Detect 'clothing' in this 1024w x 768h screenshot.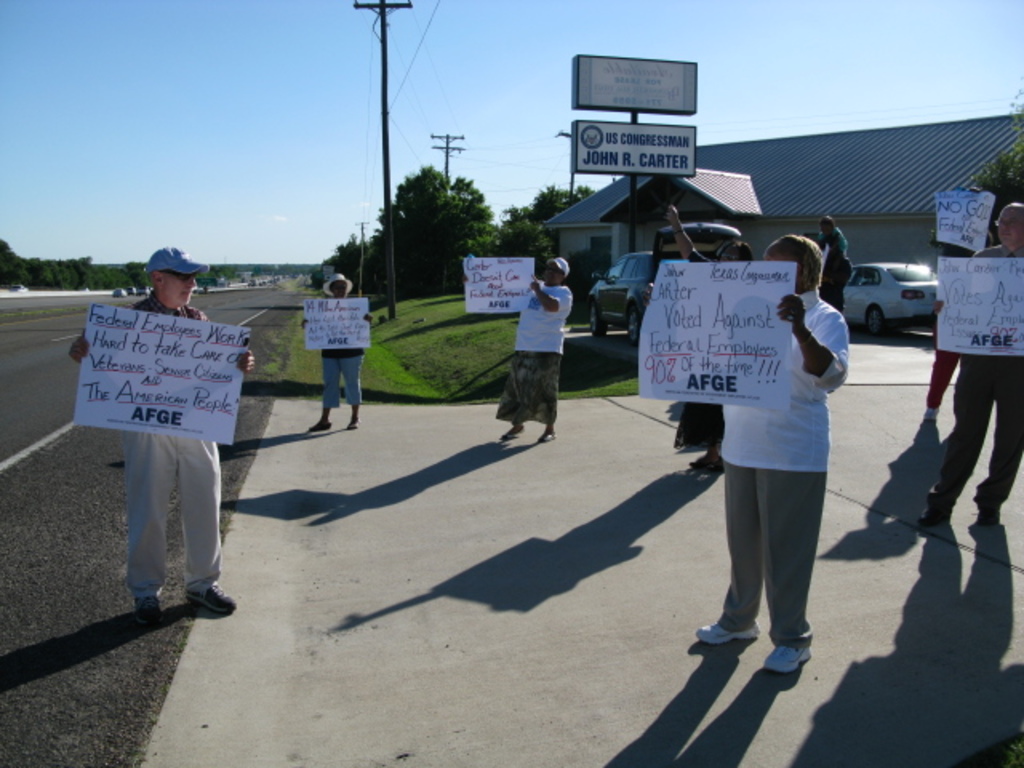
Detection: pyautogui.locateOnScreen(498, 282, 573, 422).
